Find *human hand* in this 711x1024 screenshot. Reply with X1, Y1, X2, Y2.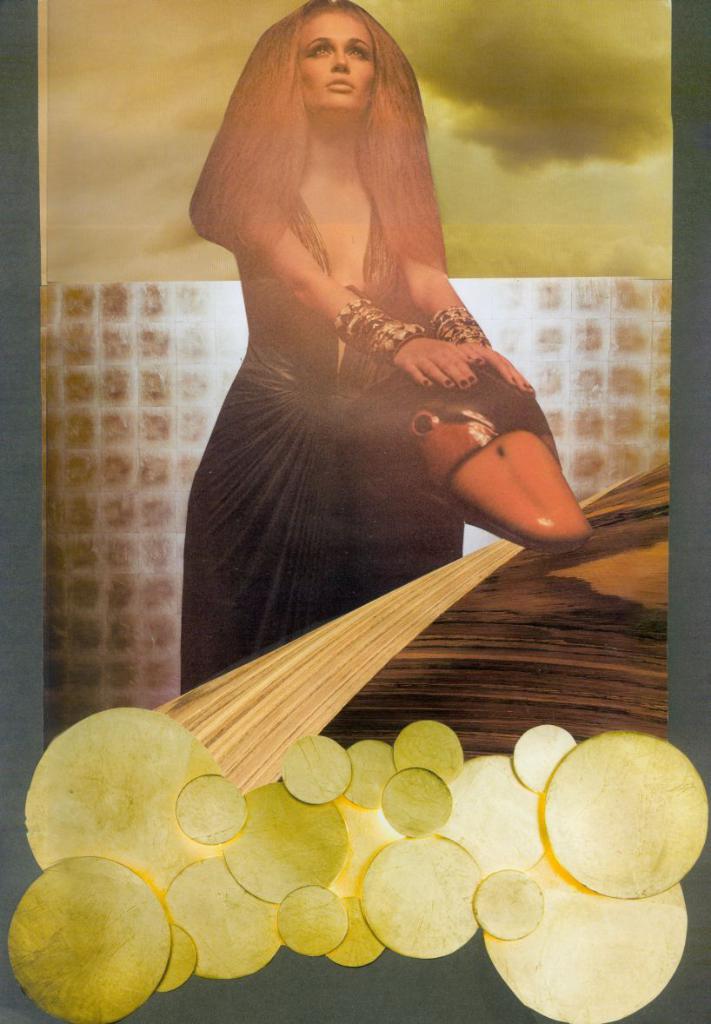
393, 336, 478, 392.
